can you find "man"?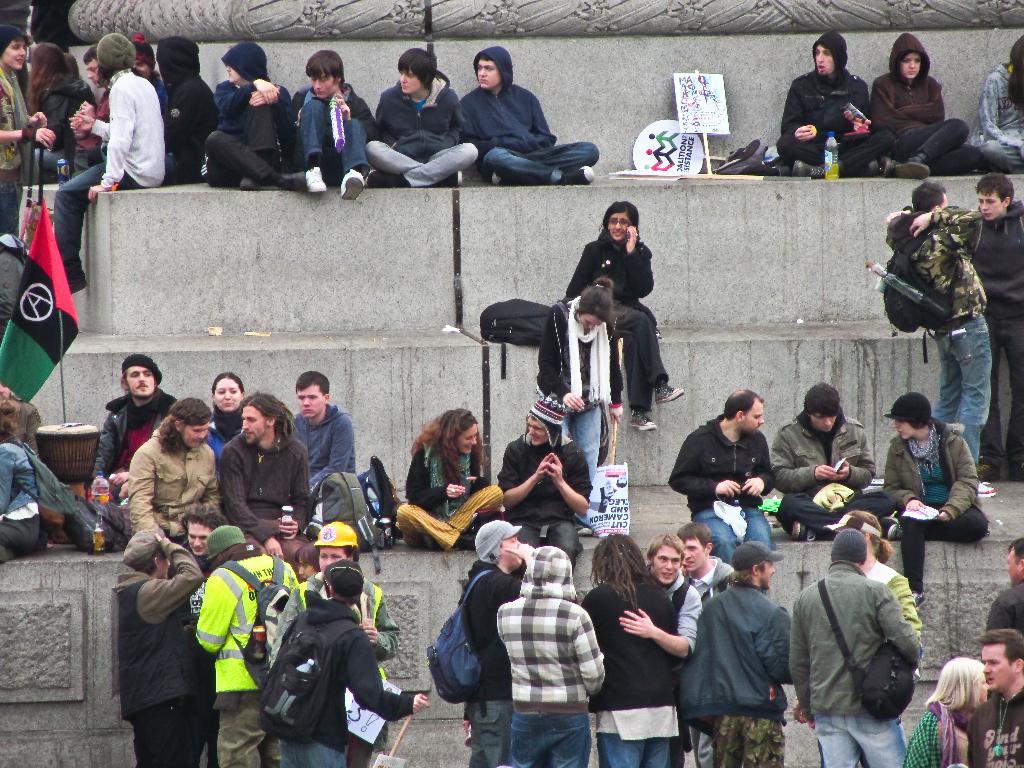
Yes, bounding box: bbox=(270, 561, 430, 767).
